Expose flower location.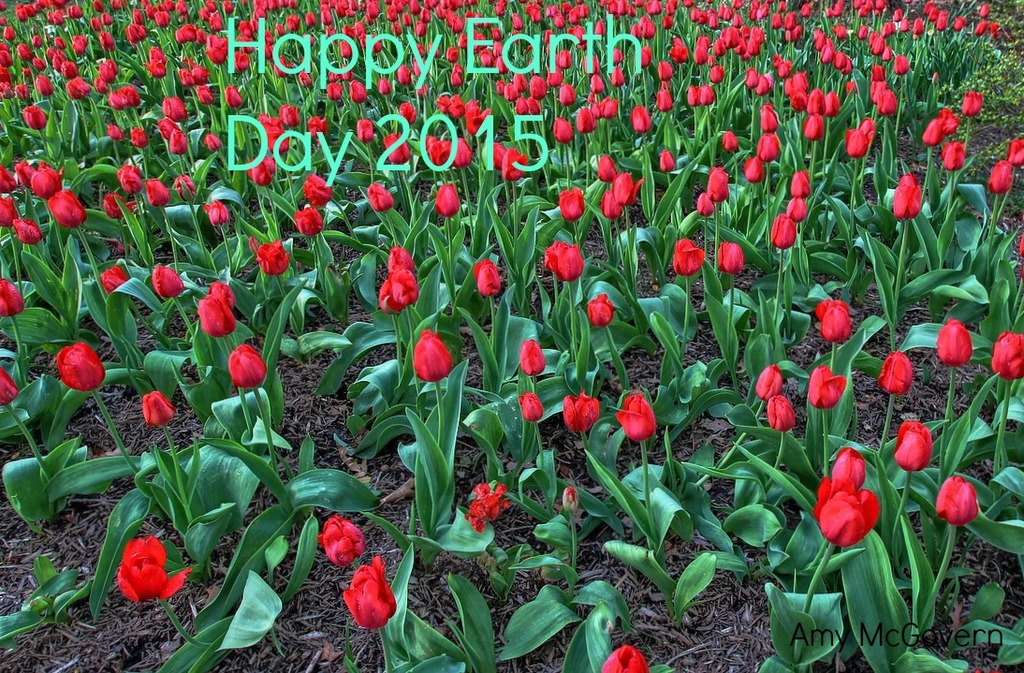
Exposed at 47/189/84/227.
